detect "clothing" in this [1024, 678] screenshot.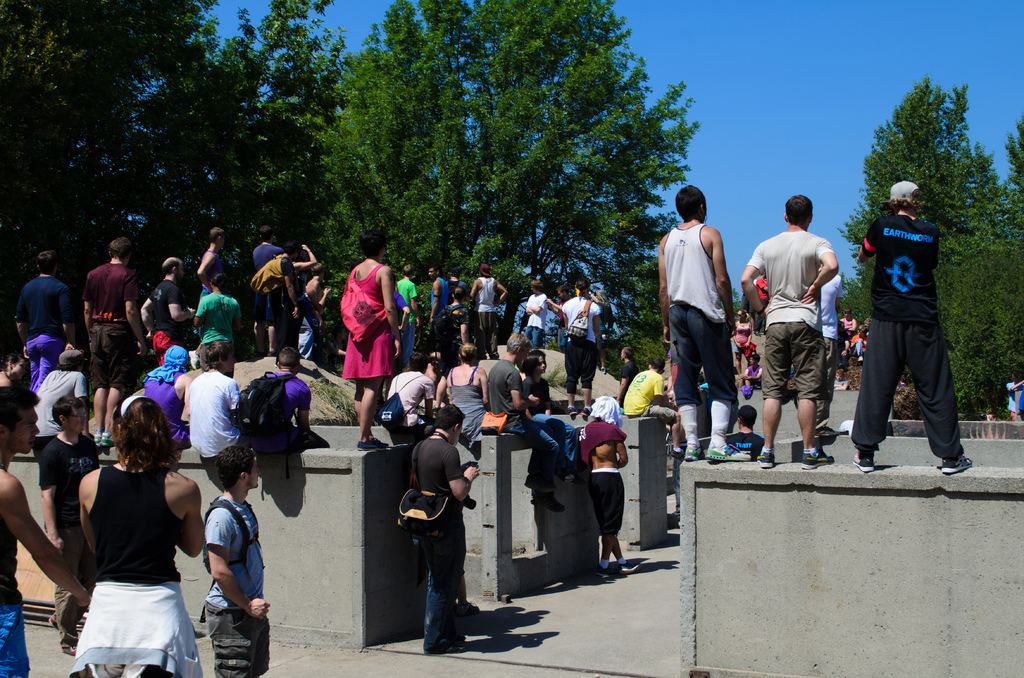
Detection: l=524, t=293, r=543, b=347.
